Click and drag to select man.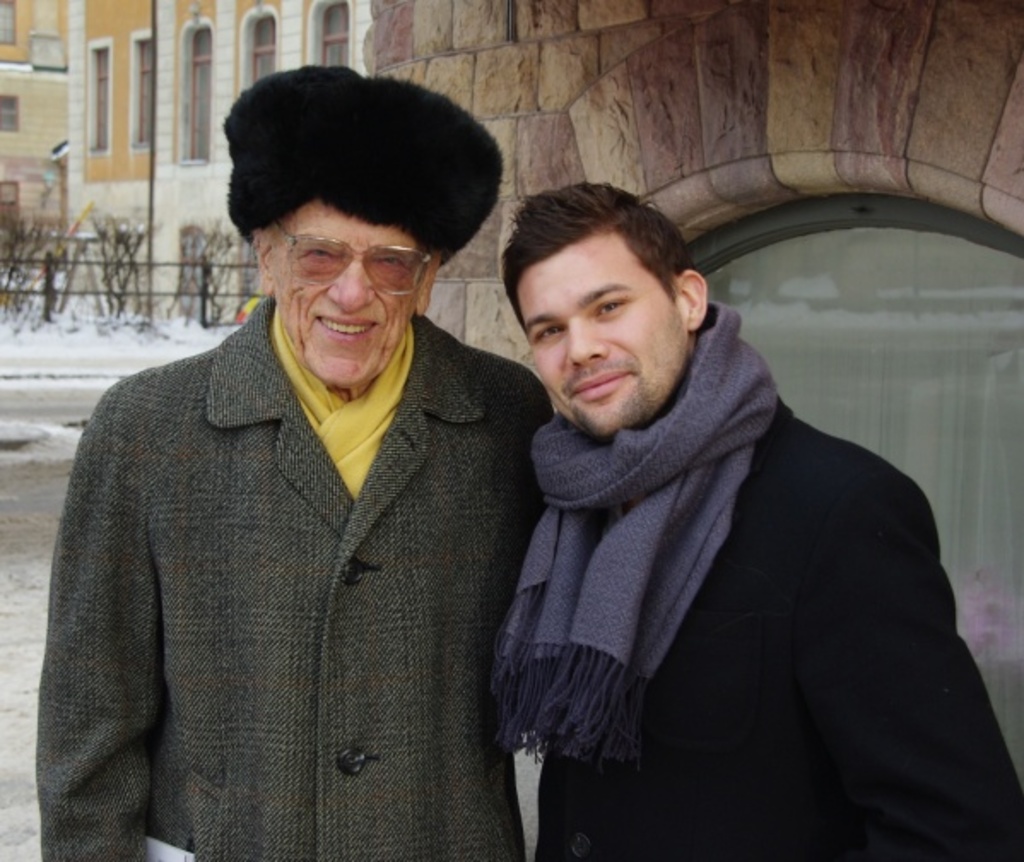
Selection: 31/127/566/860.
